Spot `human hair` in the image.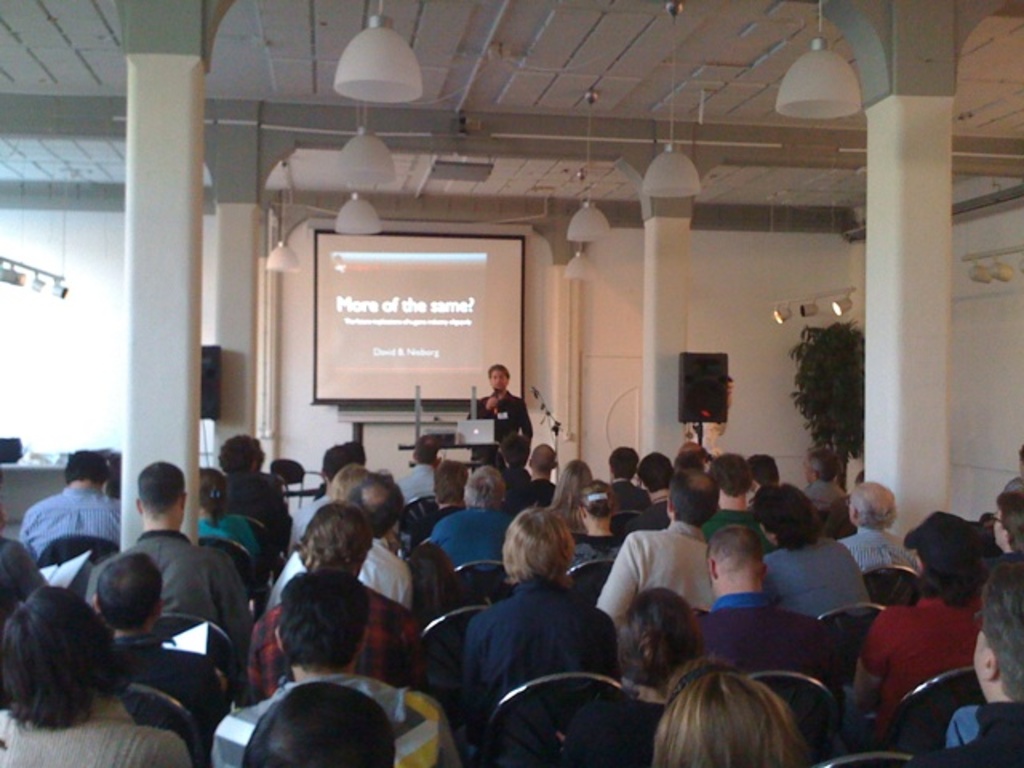
`human hair` found at 294/501/371/574.
